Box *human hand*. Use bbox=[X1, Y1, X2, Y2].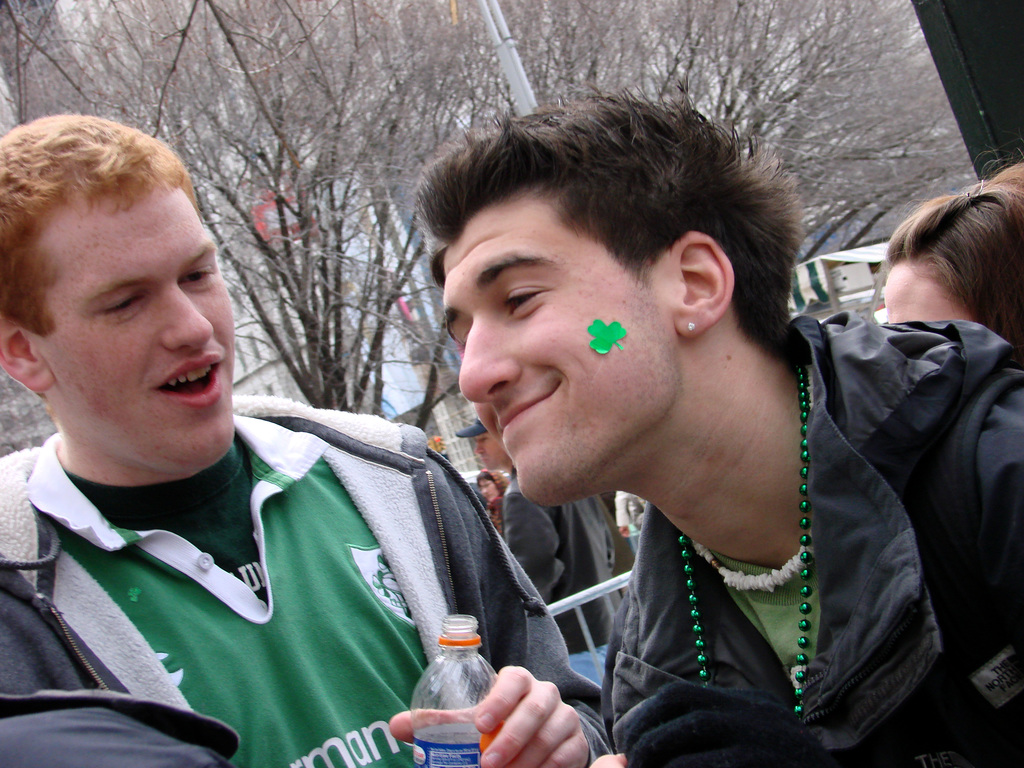
bbox=[407, 653, 573, 753].
